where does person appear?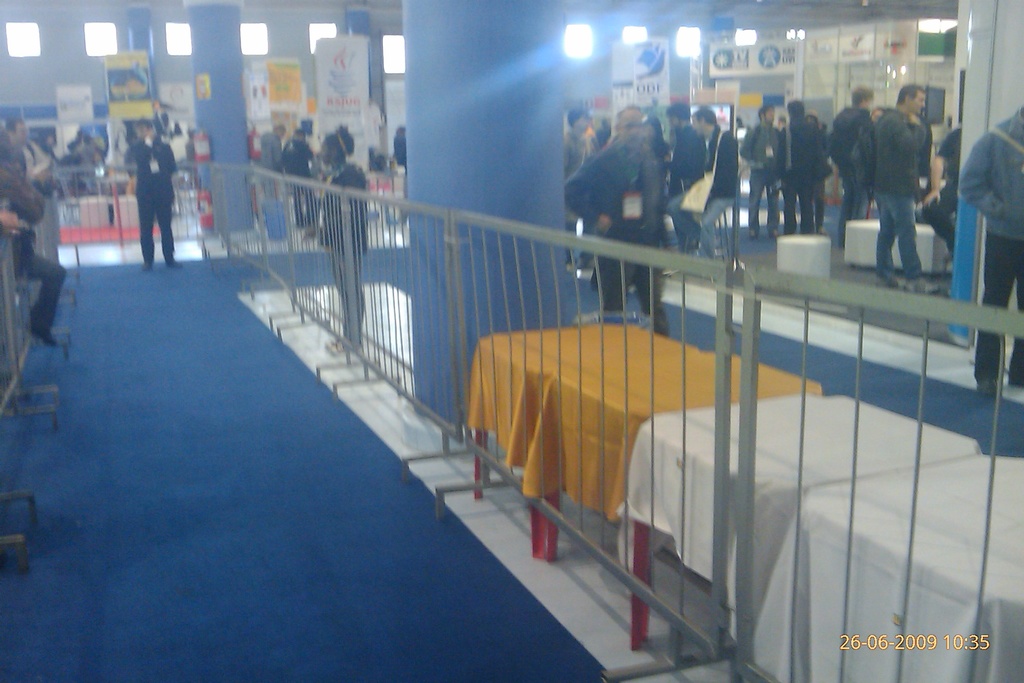
Appears at pyautogui.locateOnScreen(641, 108, 677, 243).
